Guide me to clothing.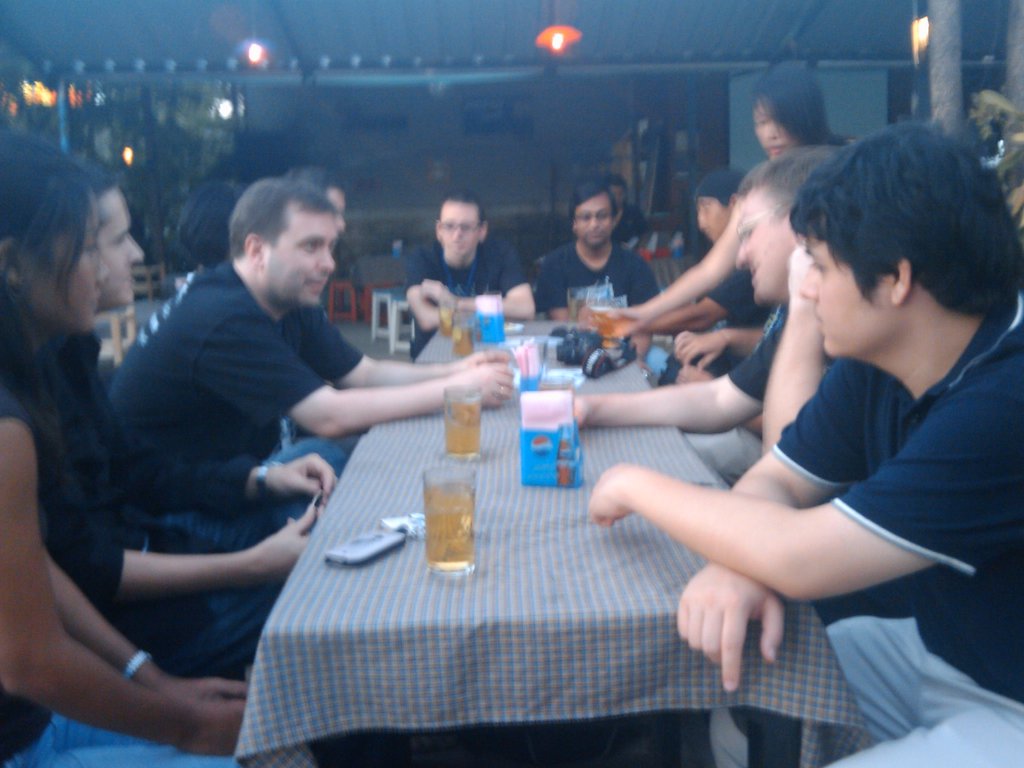
Guidance: <bbox>709, 291, 1023, 767</bbox>.
